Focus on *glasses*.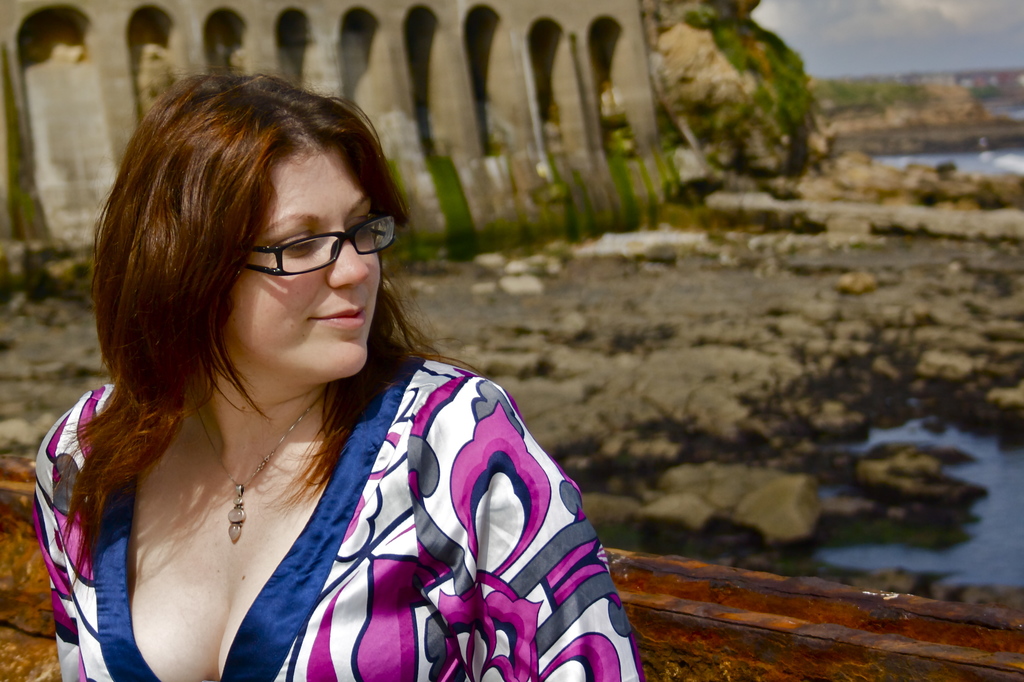
Focused at 232:206:400:287.
